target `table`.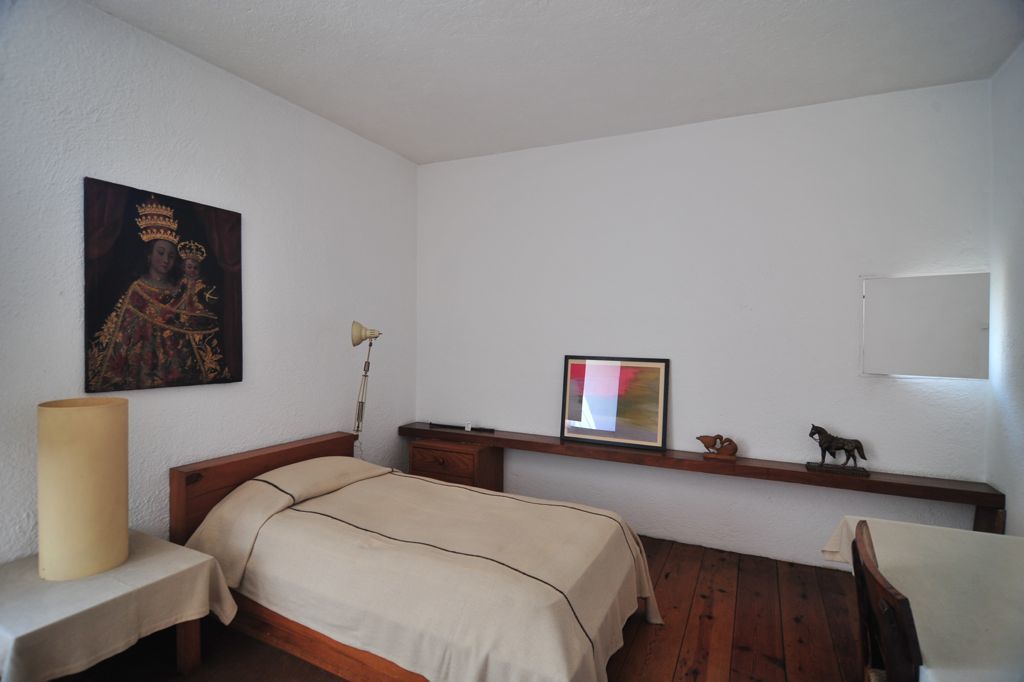
Target region: select_region(0, 520, 214, 681).
